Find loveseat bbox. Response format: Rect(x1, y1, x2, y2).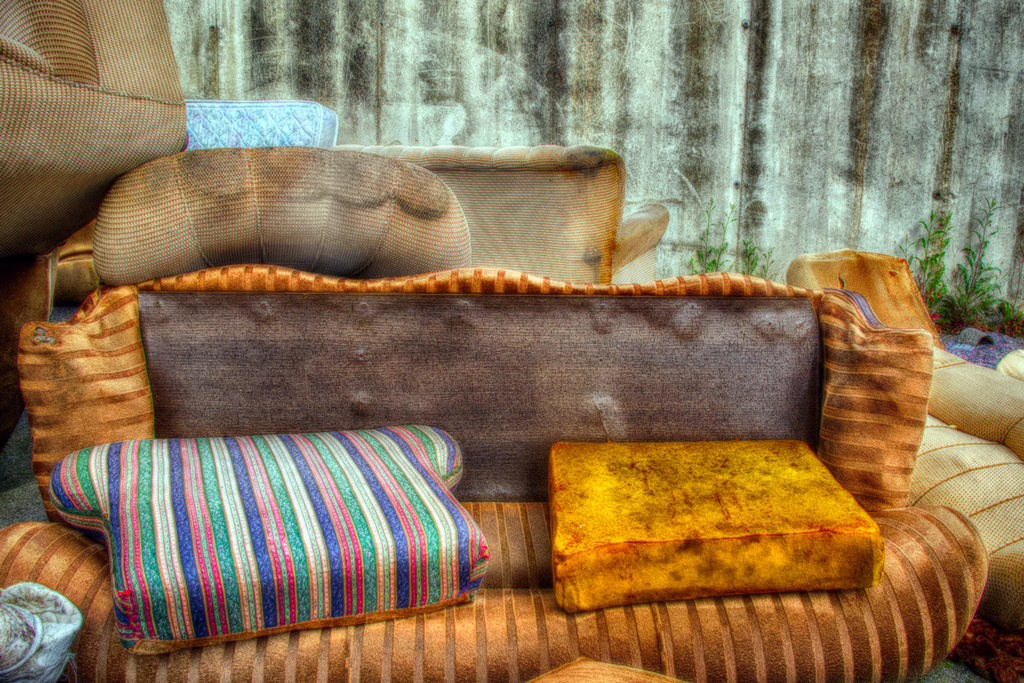
Rect(0, 258, 990, 682).
